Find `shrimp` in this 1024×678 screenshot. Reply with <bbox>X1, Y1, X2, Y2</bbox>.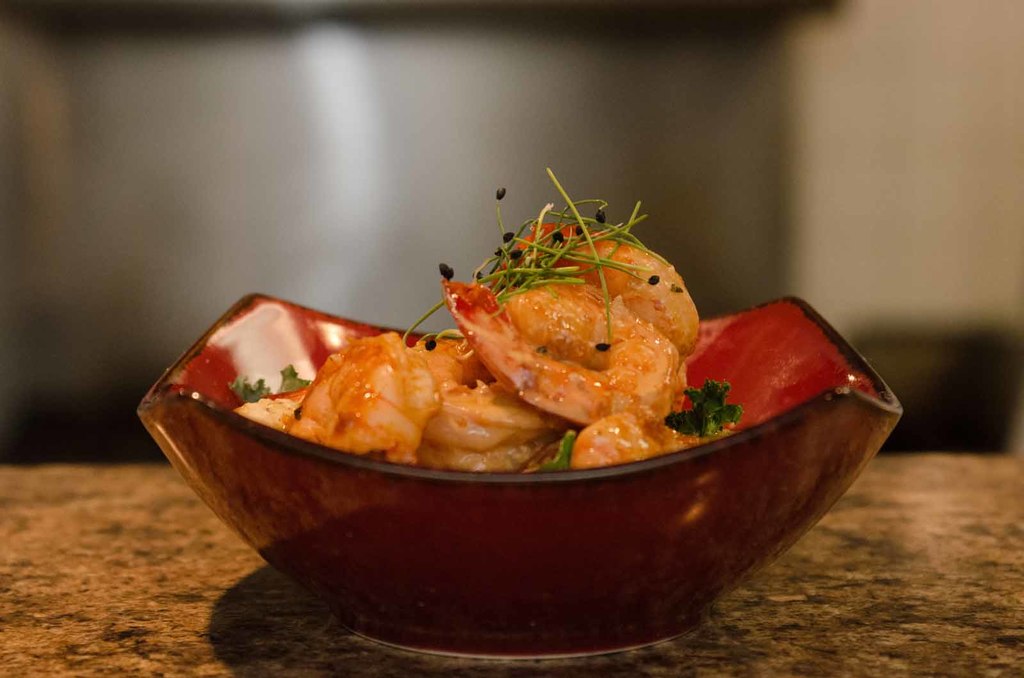
<bbox>488, 214, 700, 352</bbox>.
